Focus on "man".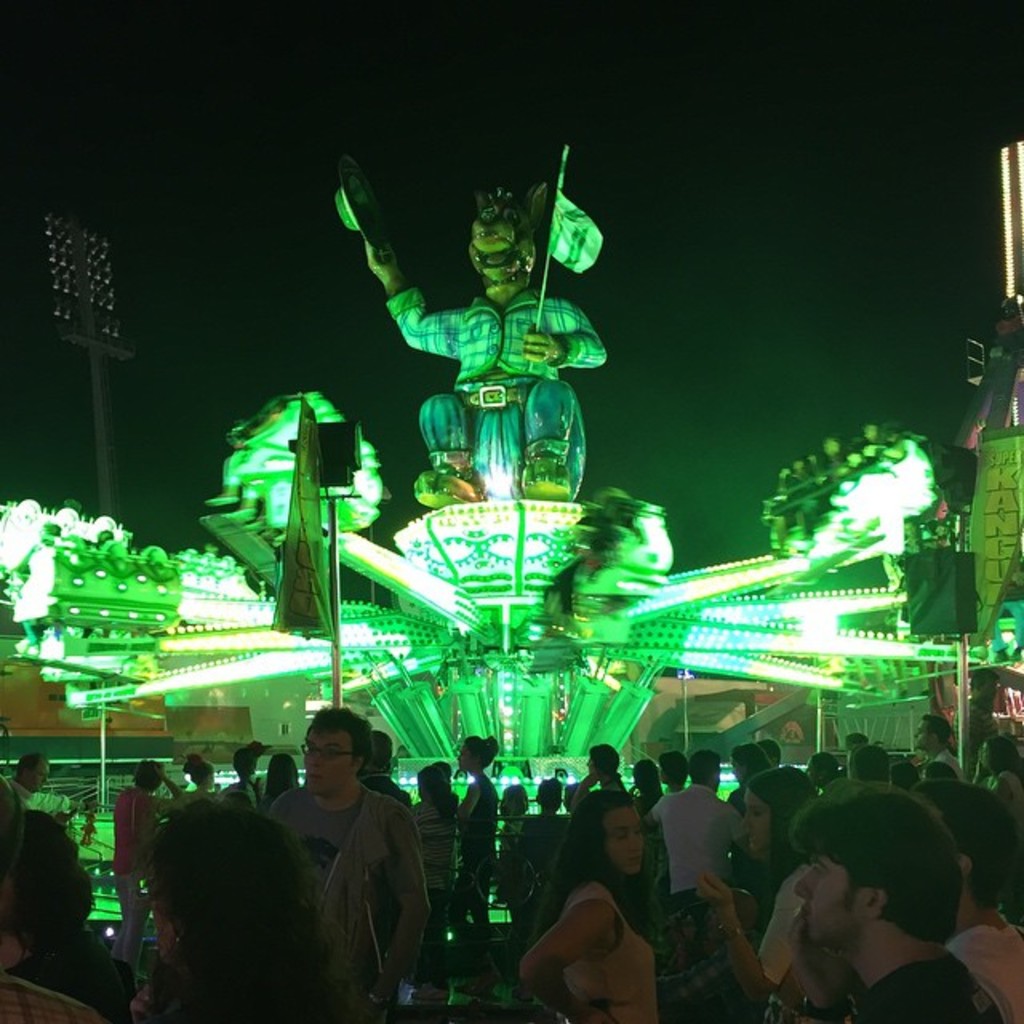
Focused at 101 750 182 970.
